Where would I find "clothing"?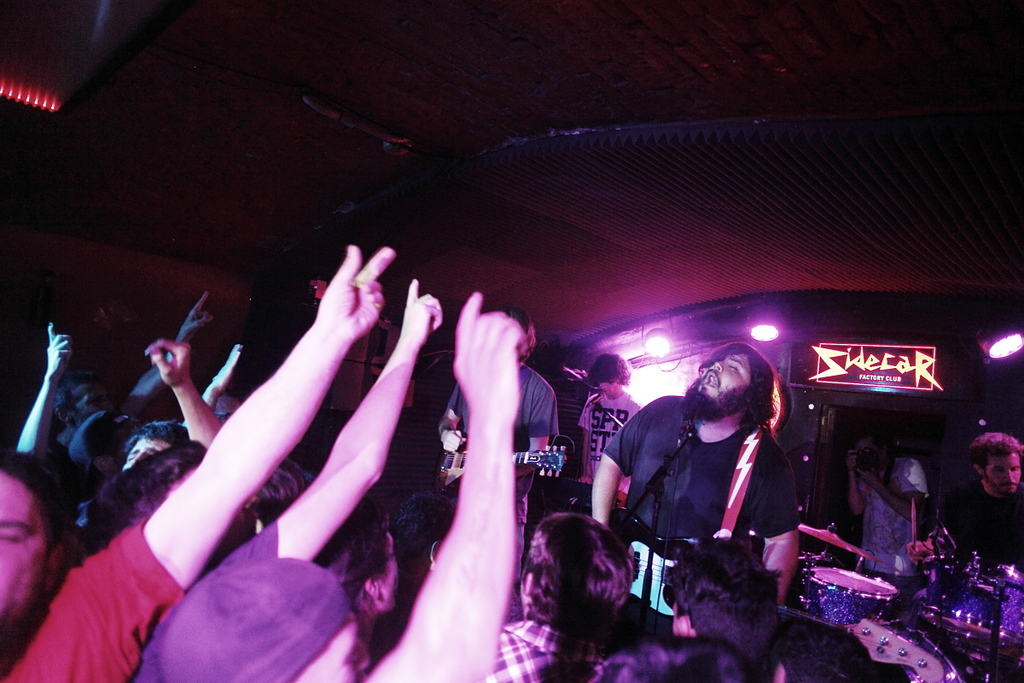
At 439/360/555/587.
